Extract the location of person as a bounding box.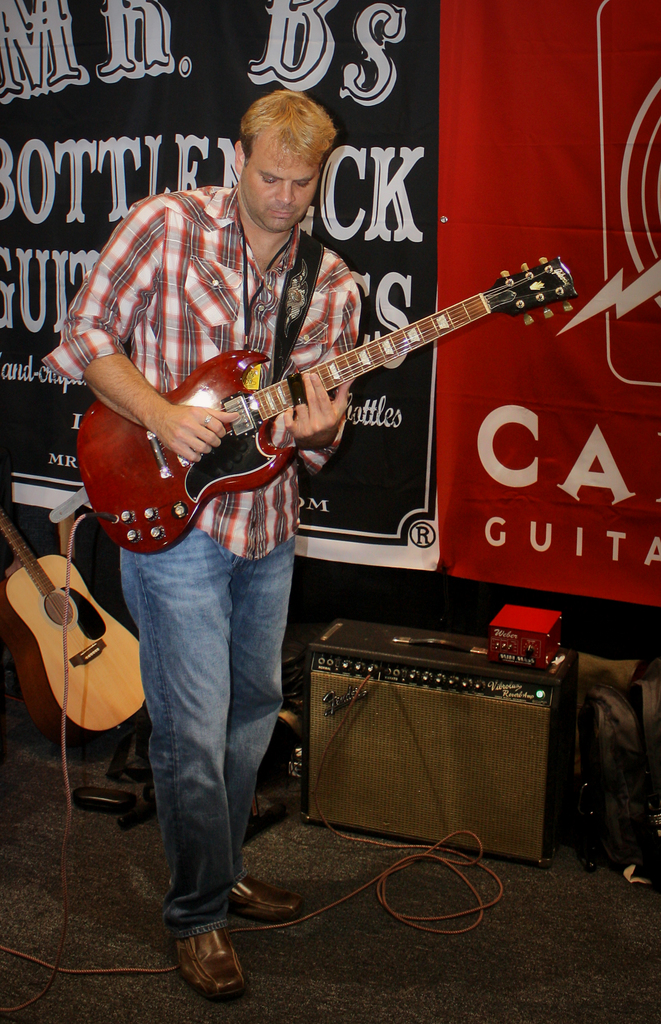
41 95 363 996.
